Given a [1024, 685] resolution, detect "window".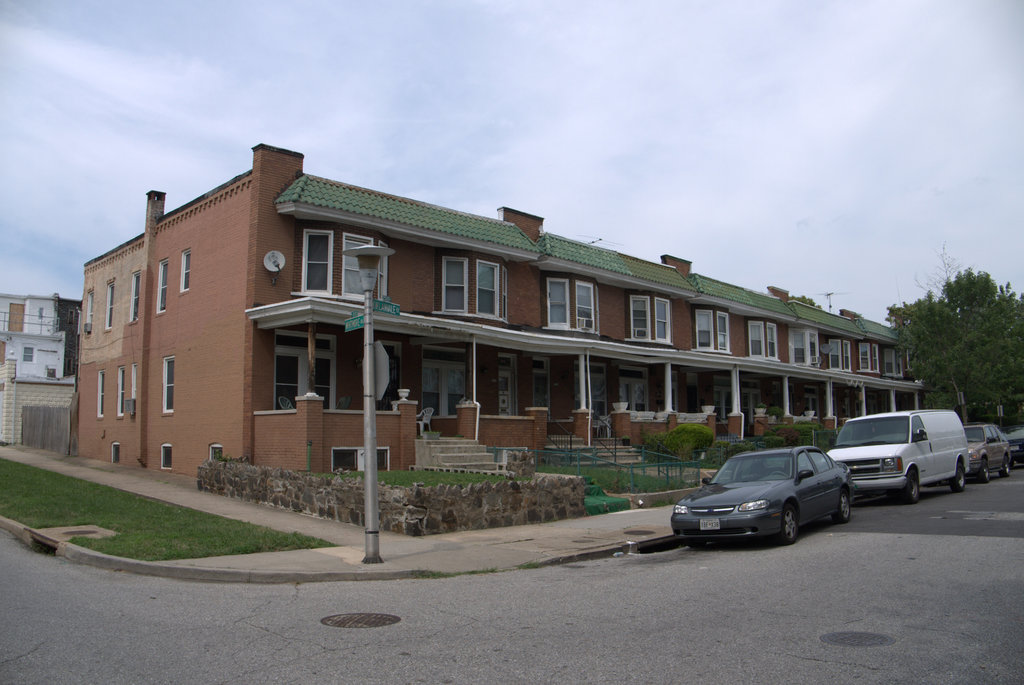
Rect(264, 335, 340, 412).
